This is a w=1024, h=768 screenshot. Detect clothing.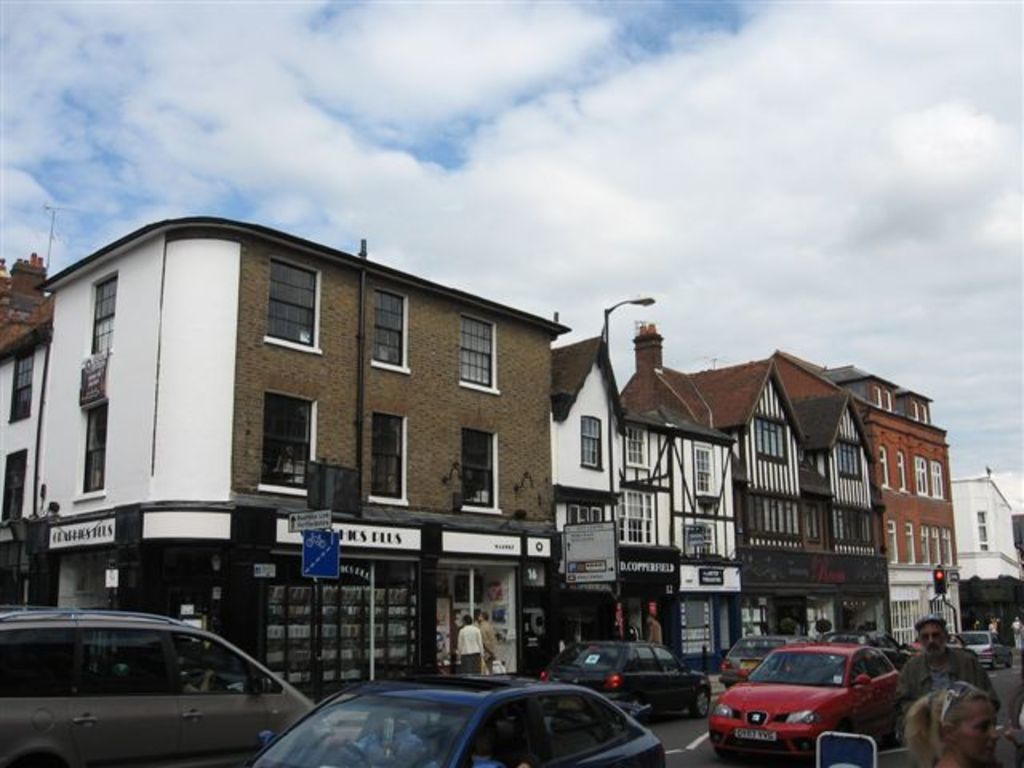
781 622 837 648.
